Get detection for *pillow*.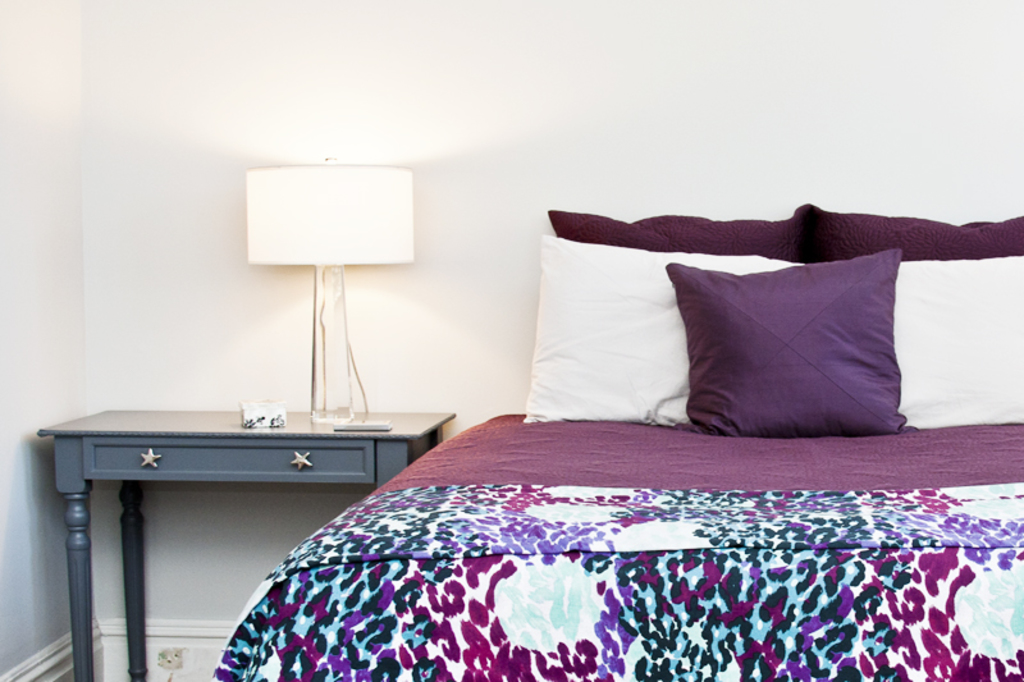
Detection: (x1=669, y1=253, x2=904, y2=432).
